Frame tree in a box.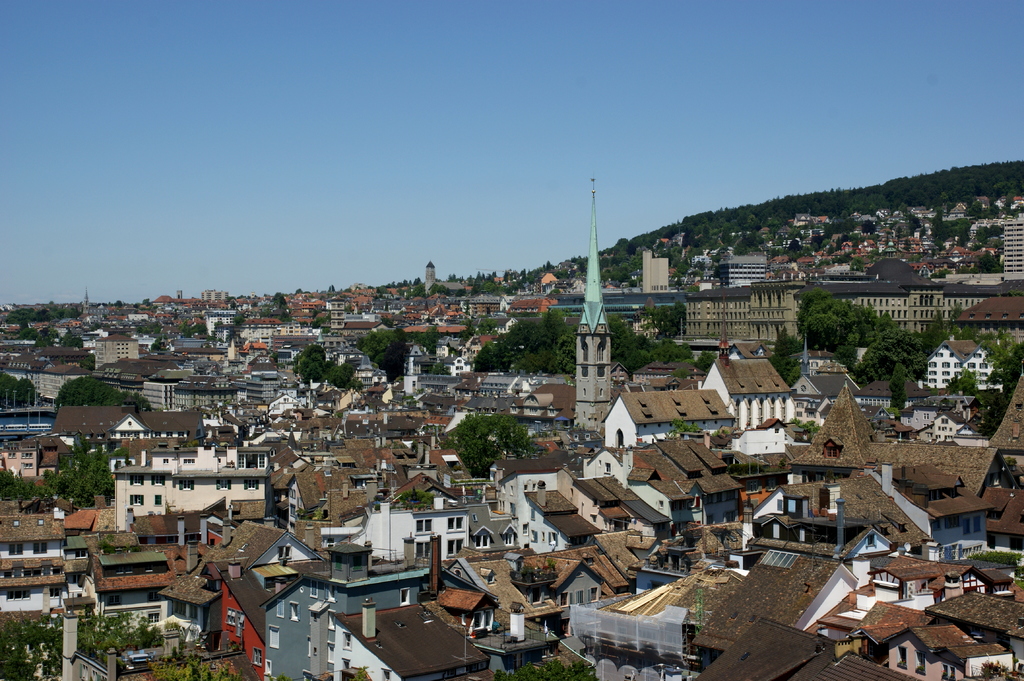
left=0, top=604, right=163, bottom=680.
